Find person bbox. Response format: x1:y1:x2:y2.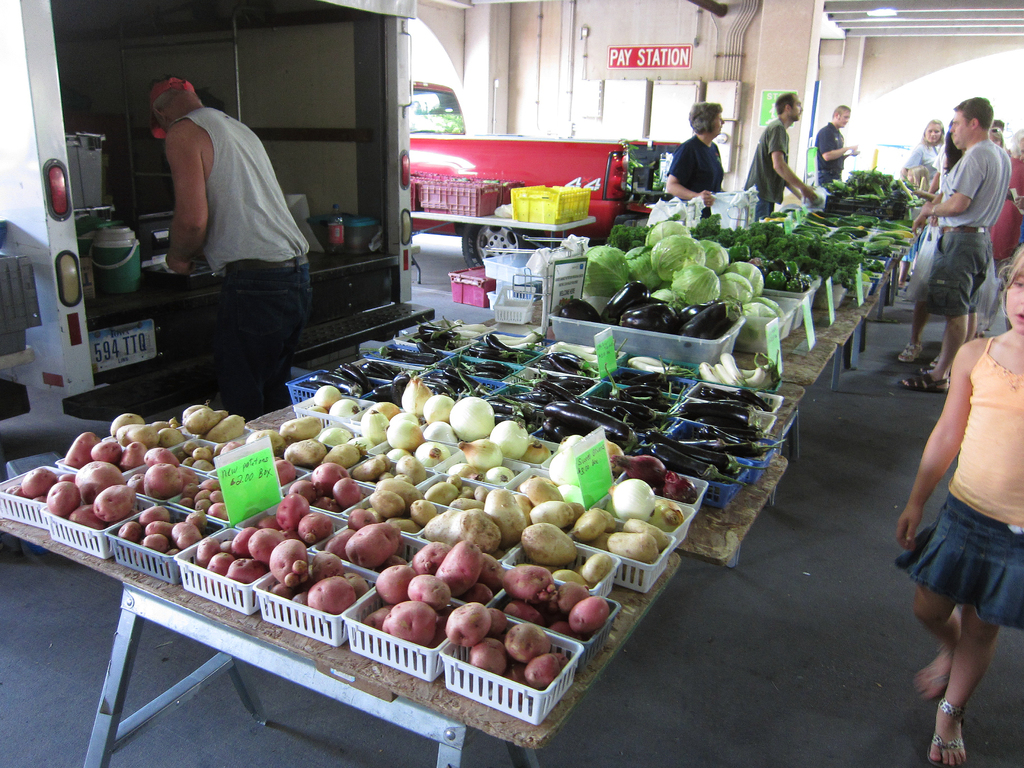
744:90:817:222.
